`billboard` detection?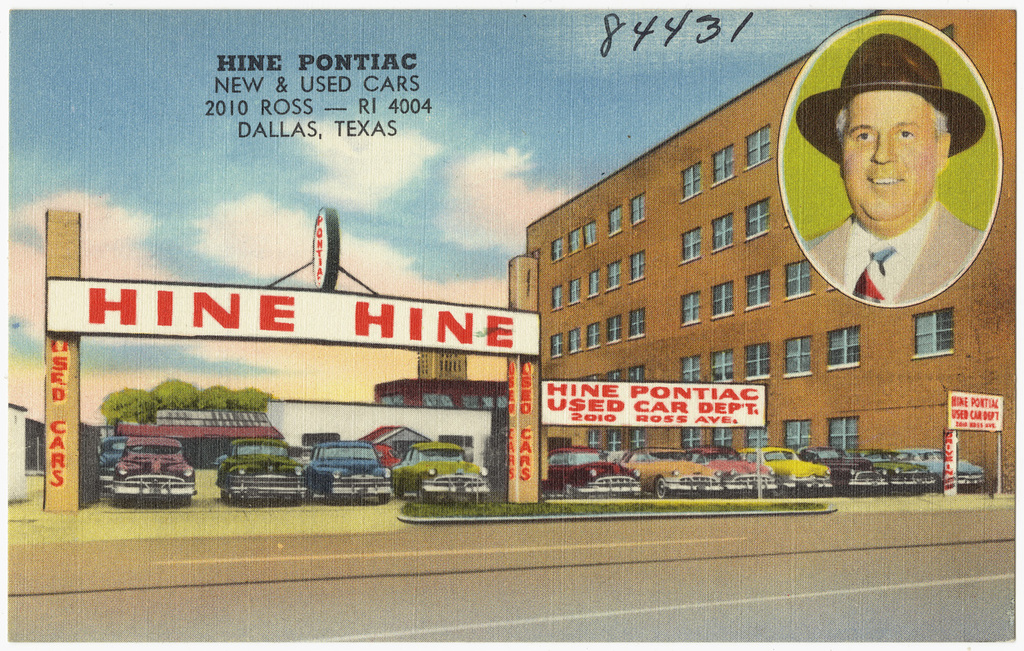
539, 378, 764, 429
